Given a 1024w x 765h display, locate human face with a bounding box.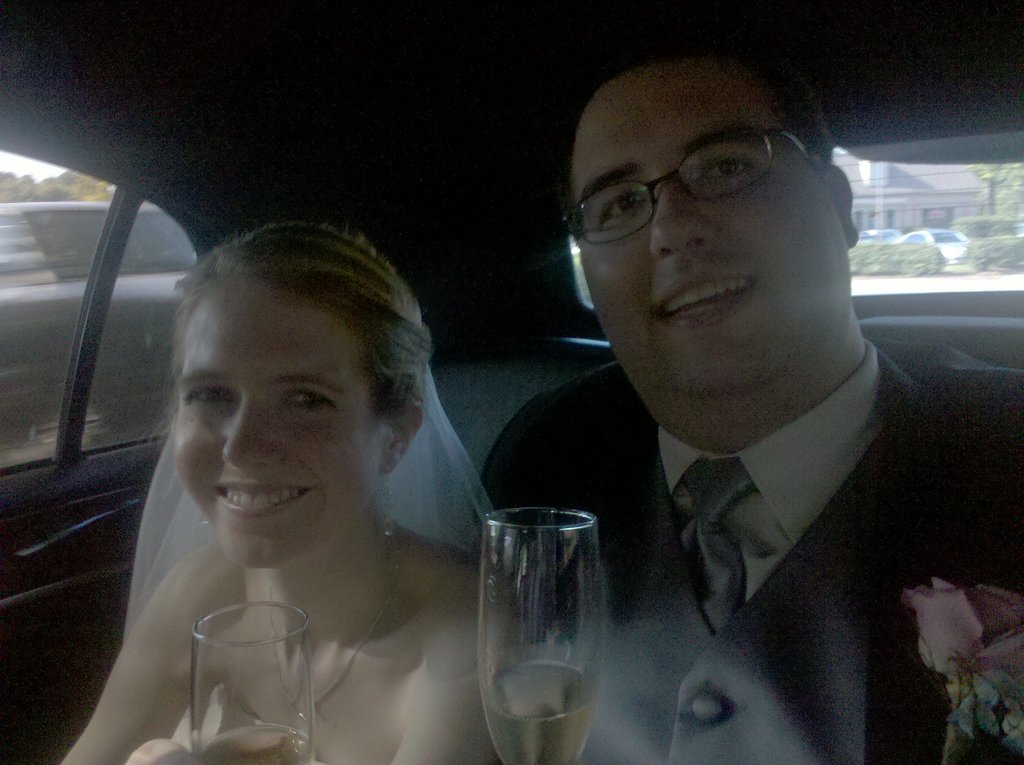
Located: (x1=572, y1=65, x2=851, y2=393).
